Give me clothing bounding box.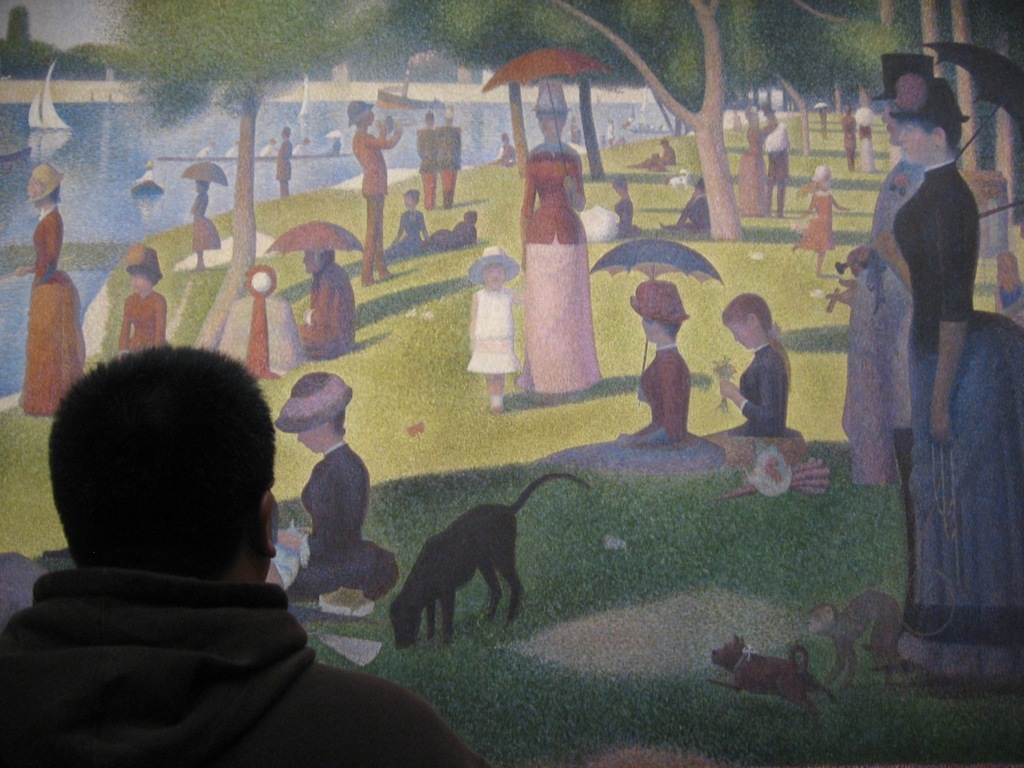
[794,194,850,250].
